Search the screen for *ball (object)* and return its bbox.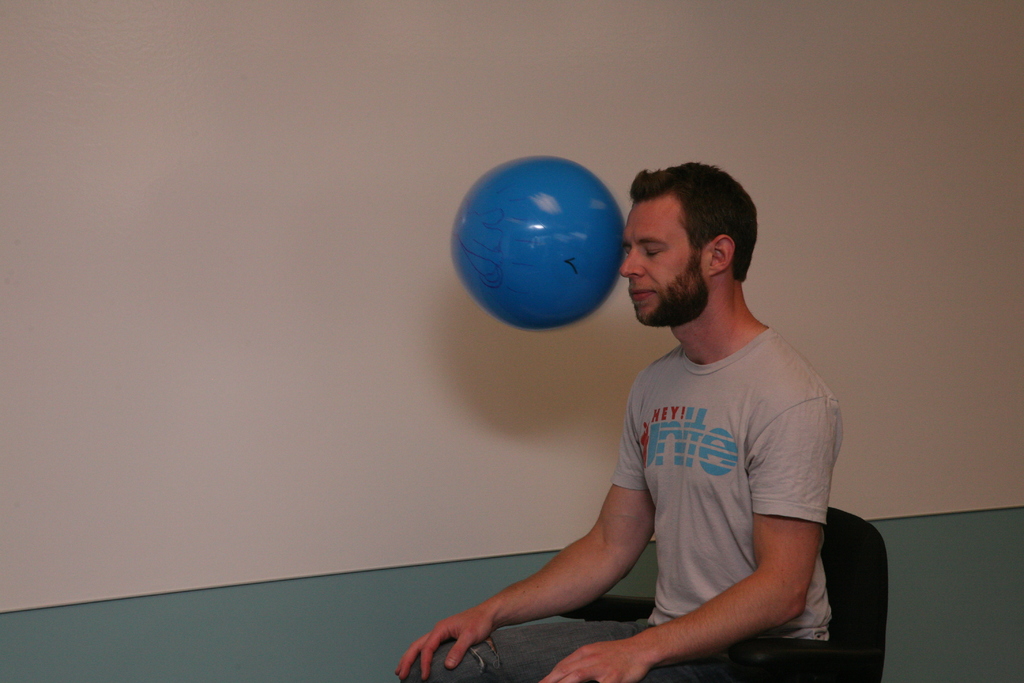
Found: (445, 156, 627, 329).
